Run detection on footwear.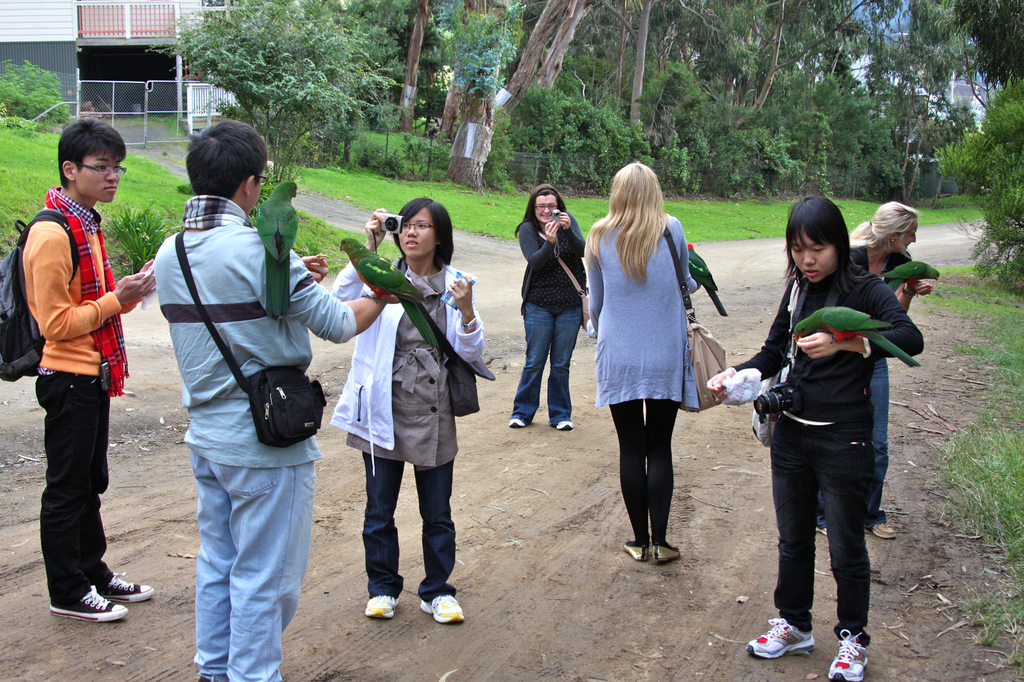
Result: box=[106, 562, 154, 608].
